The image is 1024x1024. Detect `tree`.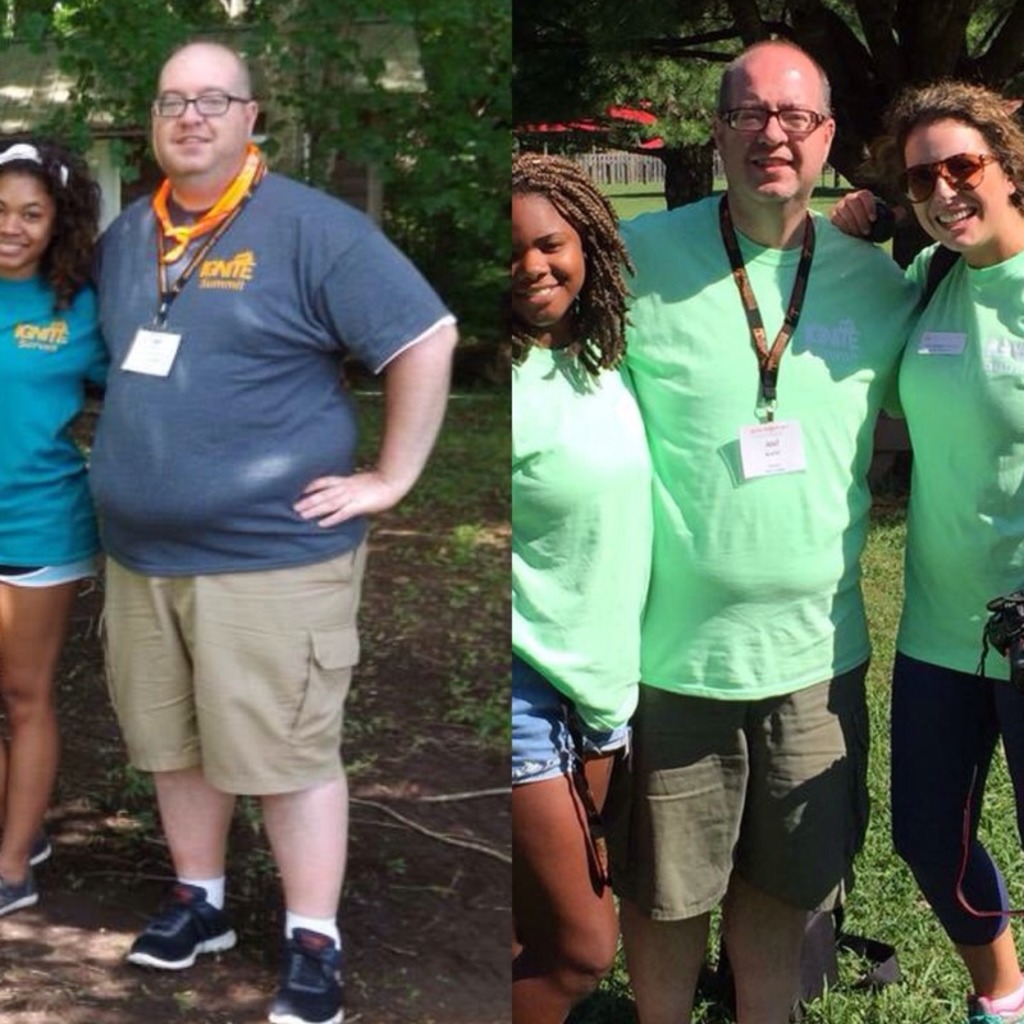
Detection: [x1=515, y1=0, x2=1023, y2=266].
